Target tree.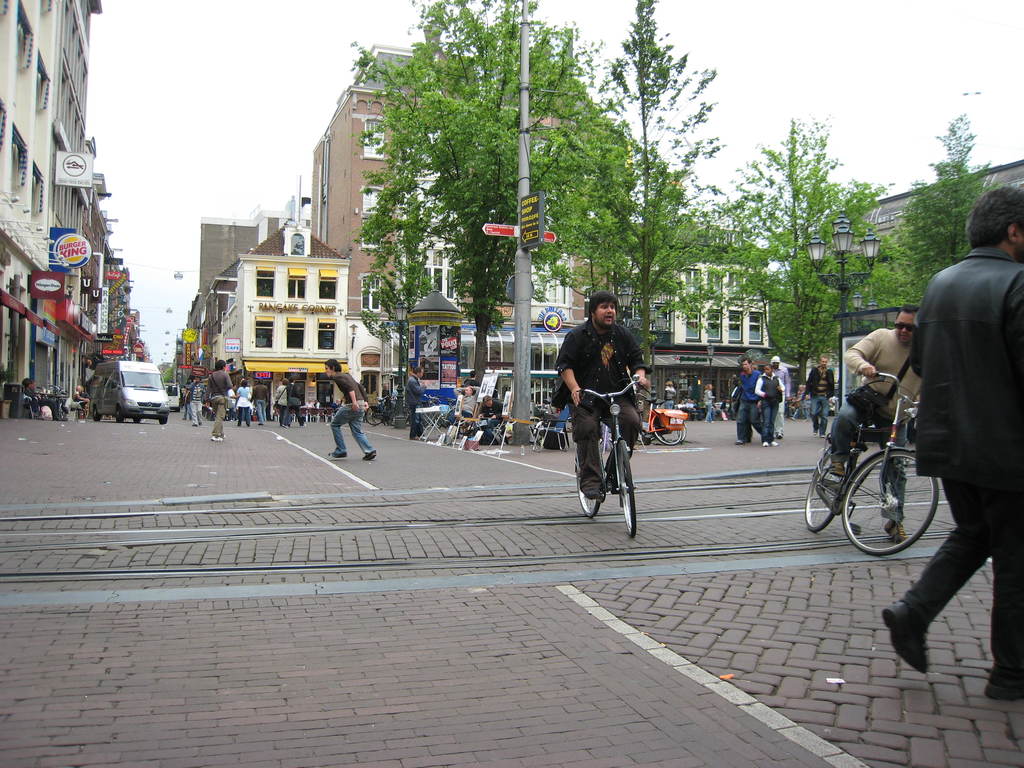
Target region: <bbox>549, 0, 735, 349</bbox>.
